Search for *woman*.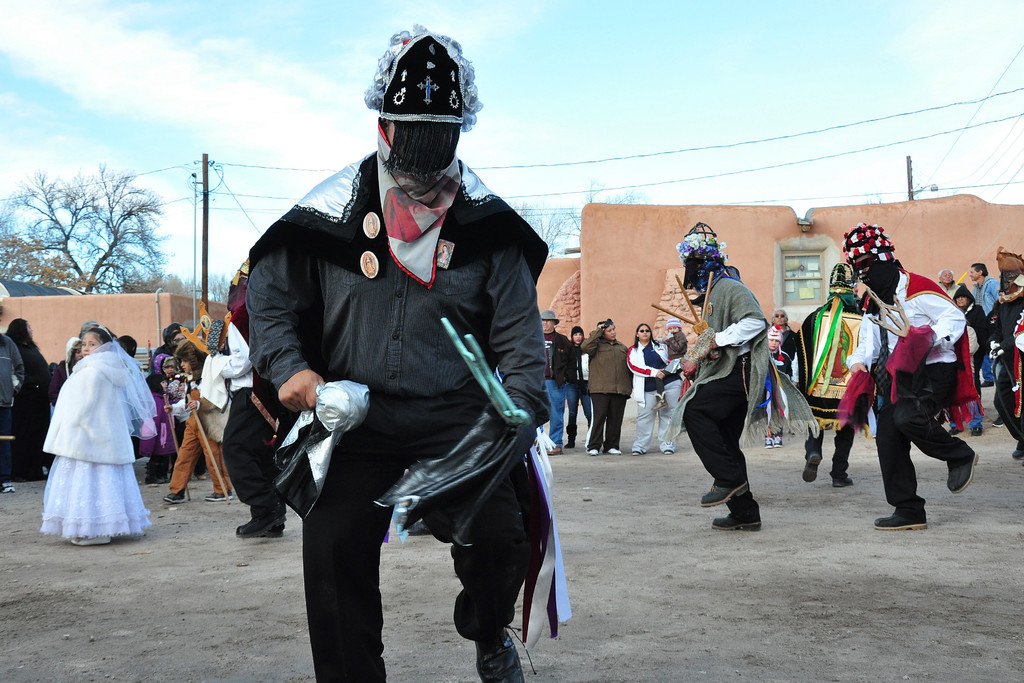
Found at bbox=[630, 325, 676, 468].
